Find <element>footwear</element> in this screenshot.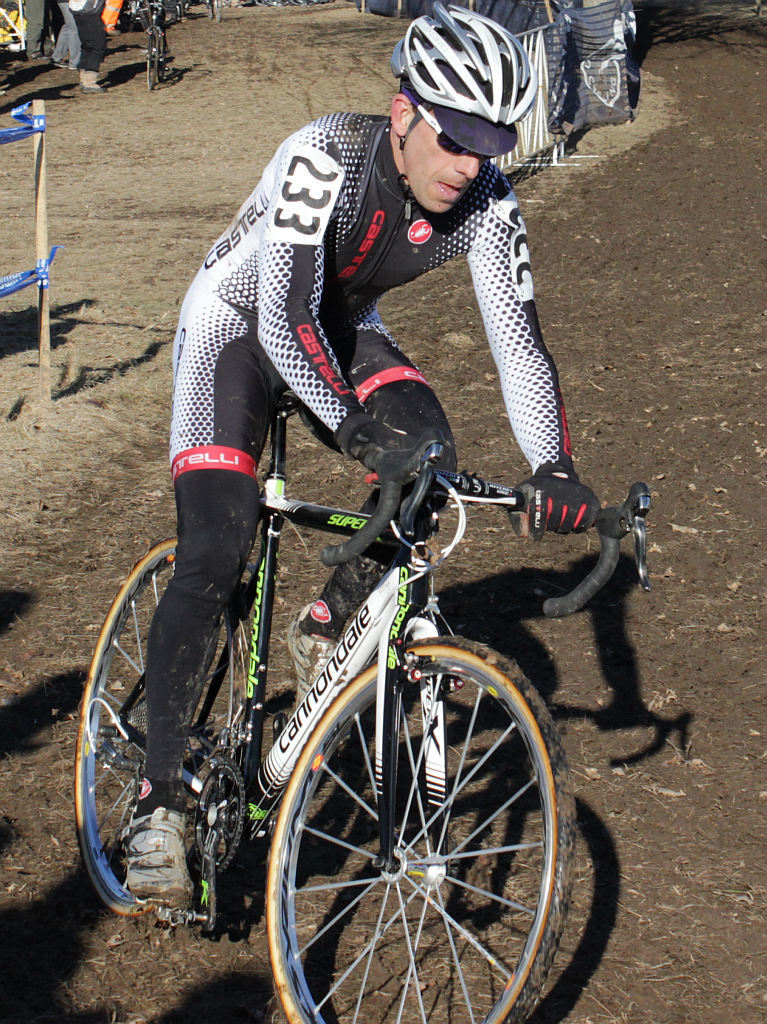
The bounding box for <element>footwear</element> is {"x1": 79, "y1": 73, "x2": 104, "y2": 93}.
